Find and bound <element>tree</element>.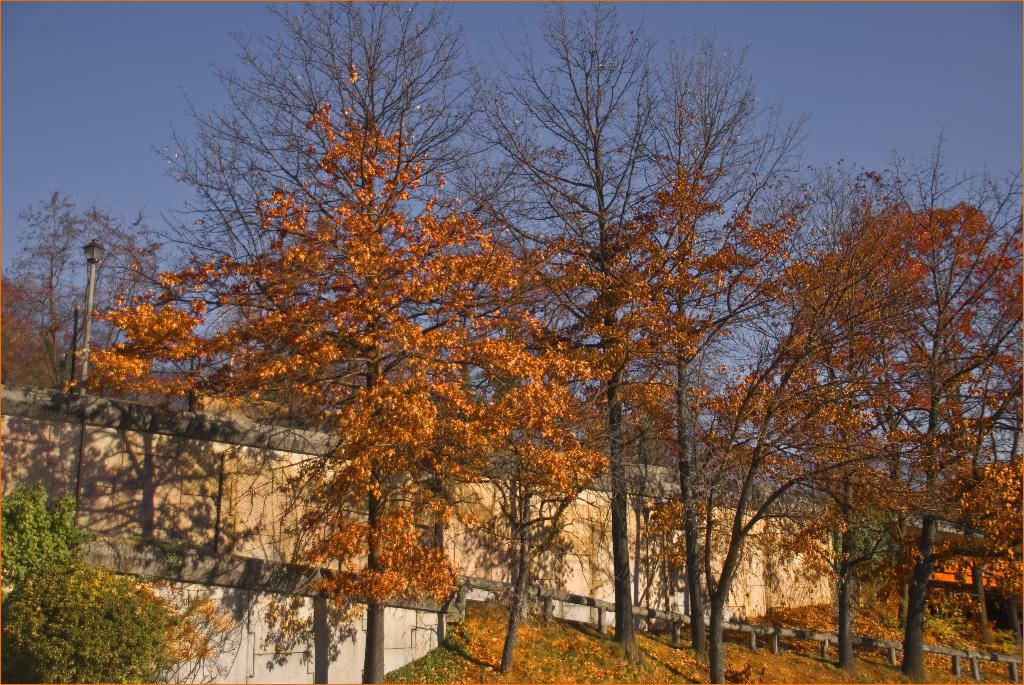
Bound: <box>591,76,800,673</box>.
